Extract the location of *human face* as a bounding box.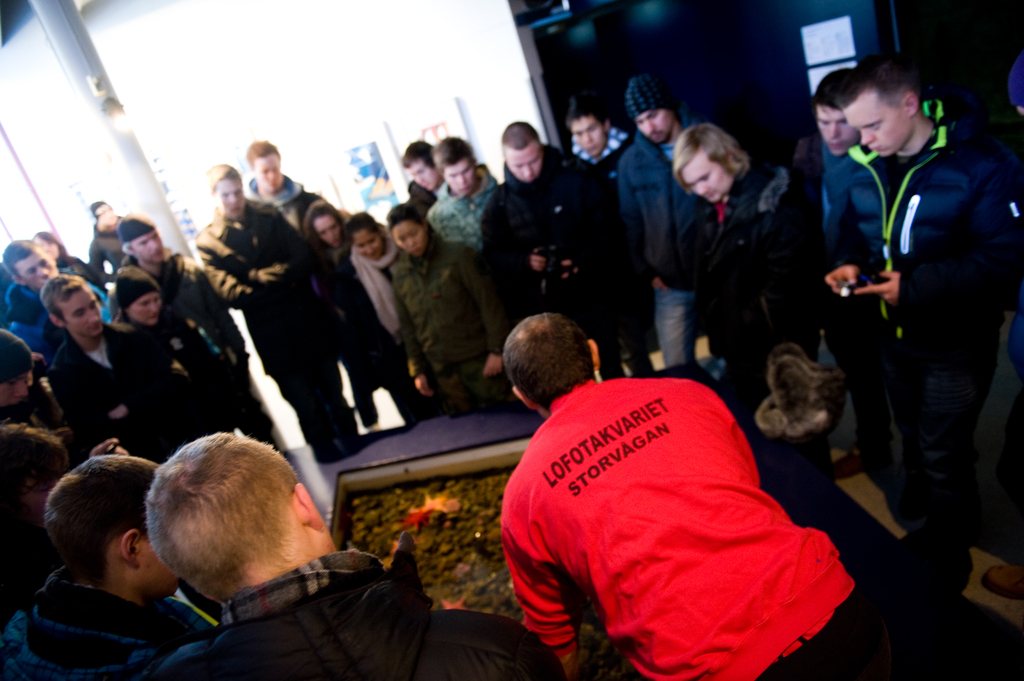
bbox=(572, 118, 601, 154).
